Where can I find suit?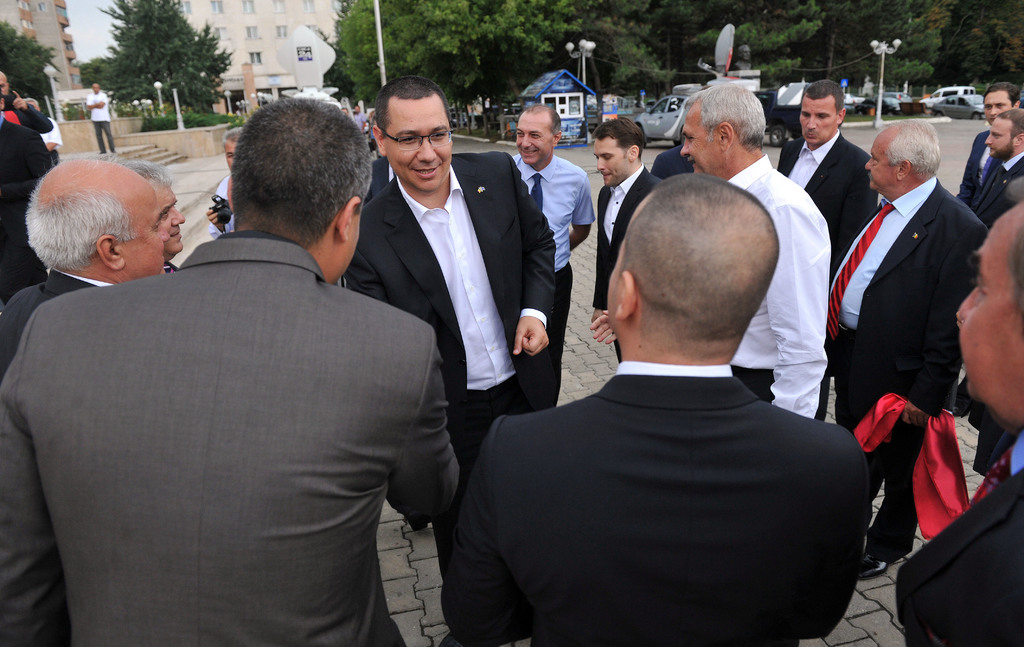
You can find it at x1=591 y1=163 x2=667 y2=360.
